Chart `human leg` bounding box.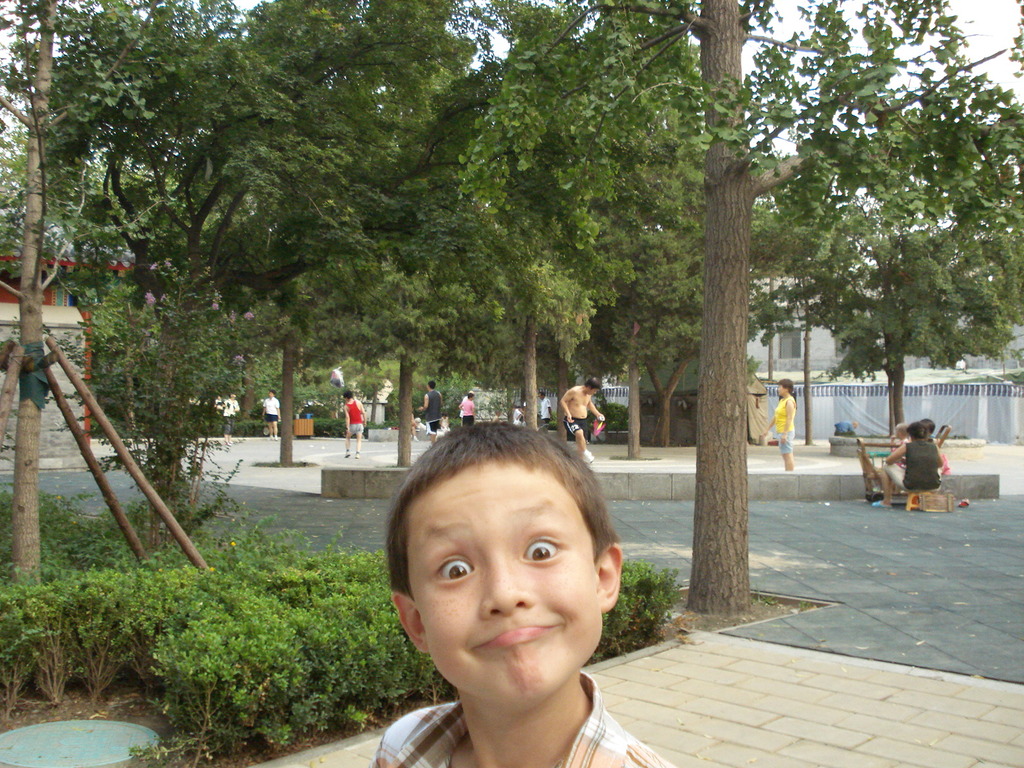
Charted: <bbox>785, 436, 786, 467</bbox>.
